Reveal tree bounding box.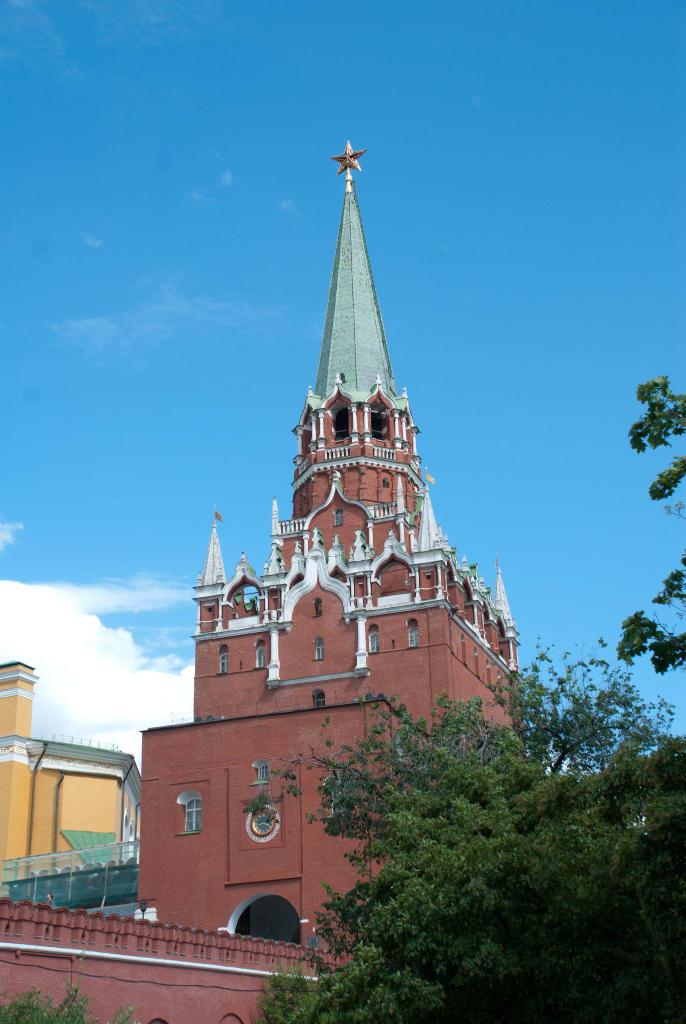
Revealed: [x1=0, y1=959, x2=136, y2=1023].
